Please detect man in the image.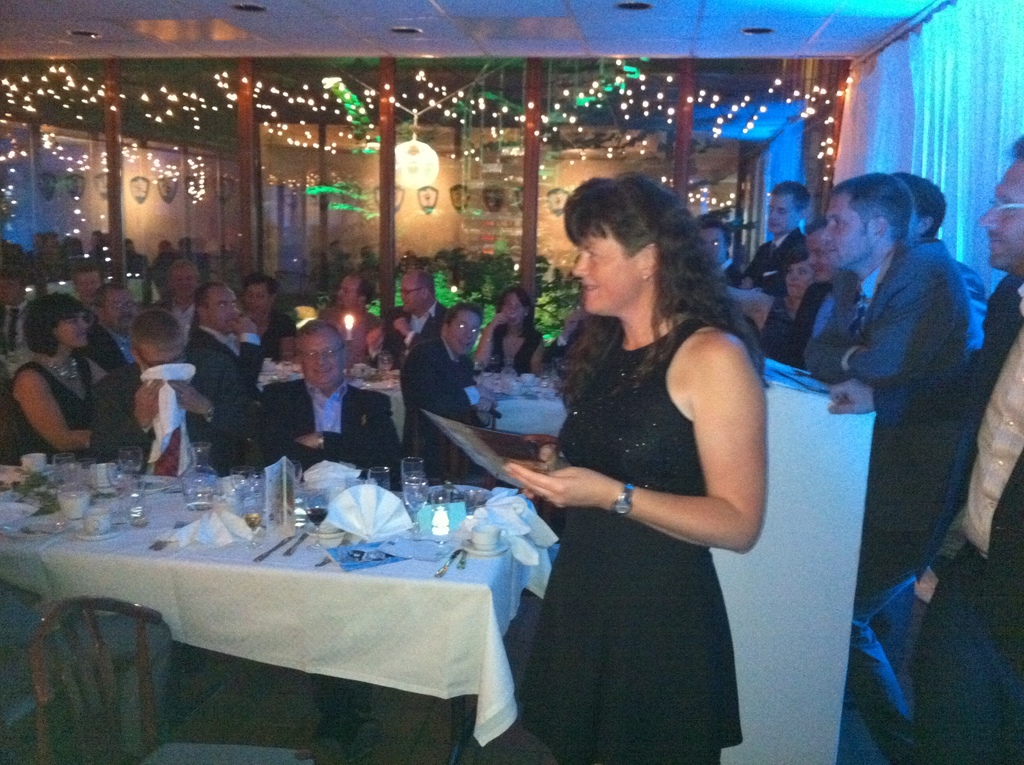
90,307,259,477.
